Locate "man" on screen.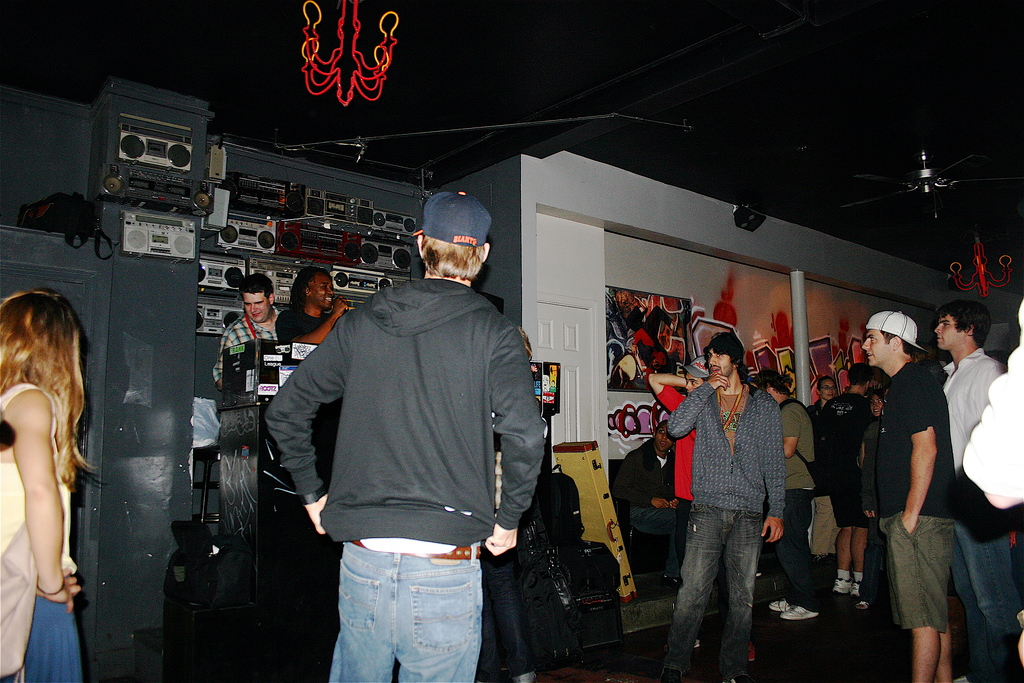
On screen at [x1=257, y1=190, x2=544, y2=682].
